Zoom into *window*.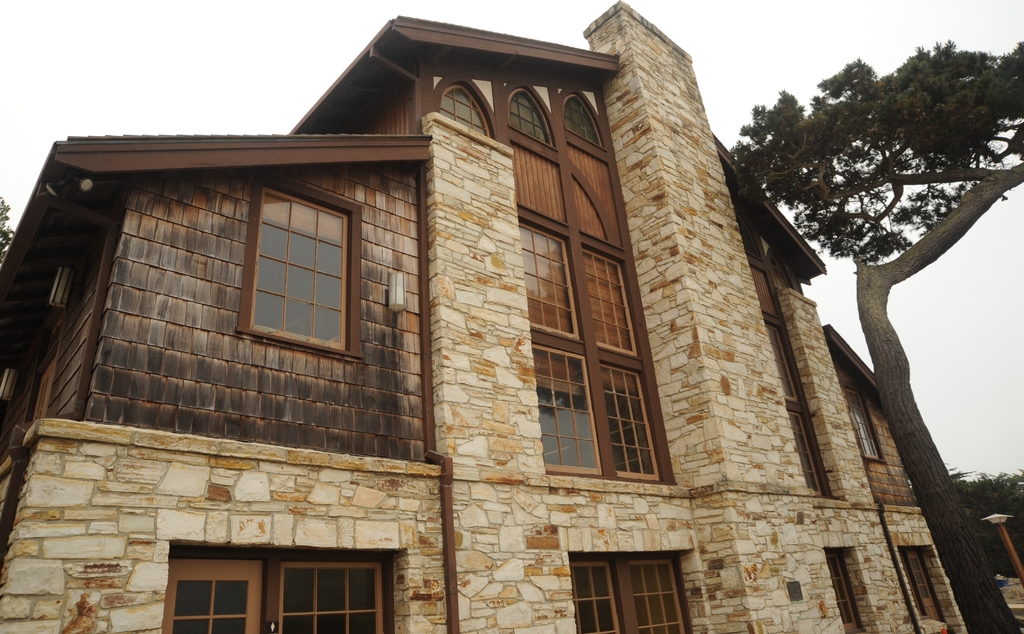
Zoom target: locate(845, 390, 885, 459).
